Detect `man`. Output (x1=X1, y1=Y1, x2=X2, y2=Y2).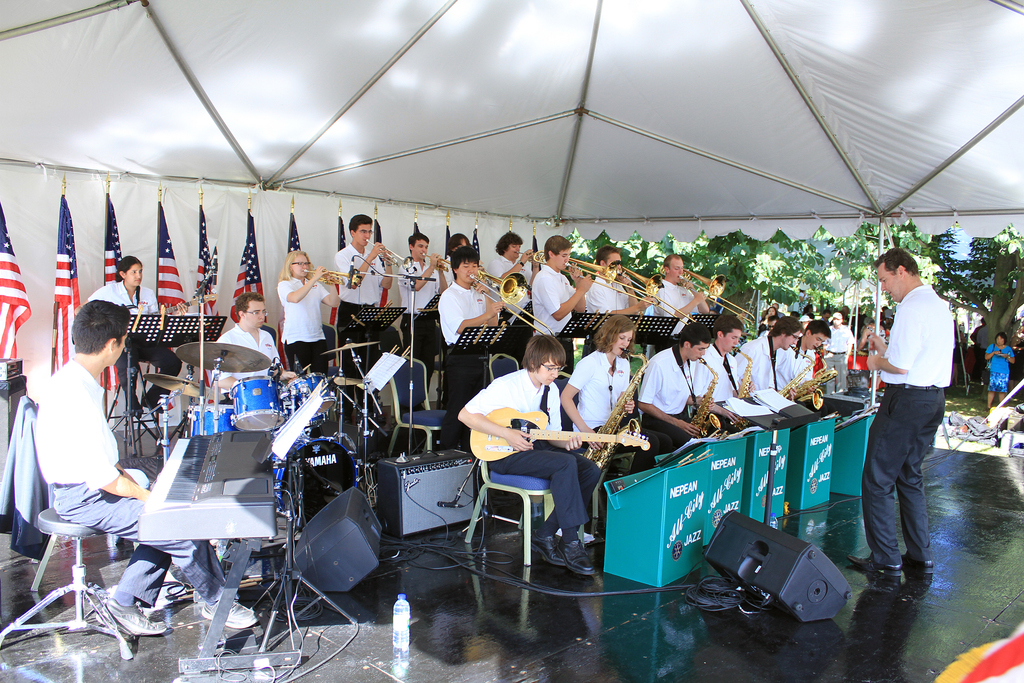
(x1=635, y1=318, x2=710, y2=443).
